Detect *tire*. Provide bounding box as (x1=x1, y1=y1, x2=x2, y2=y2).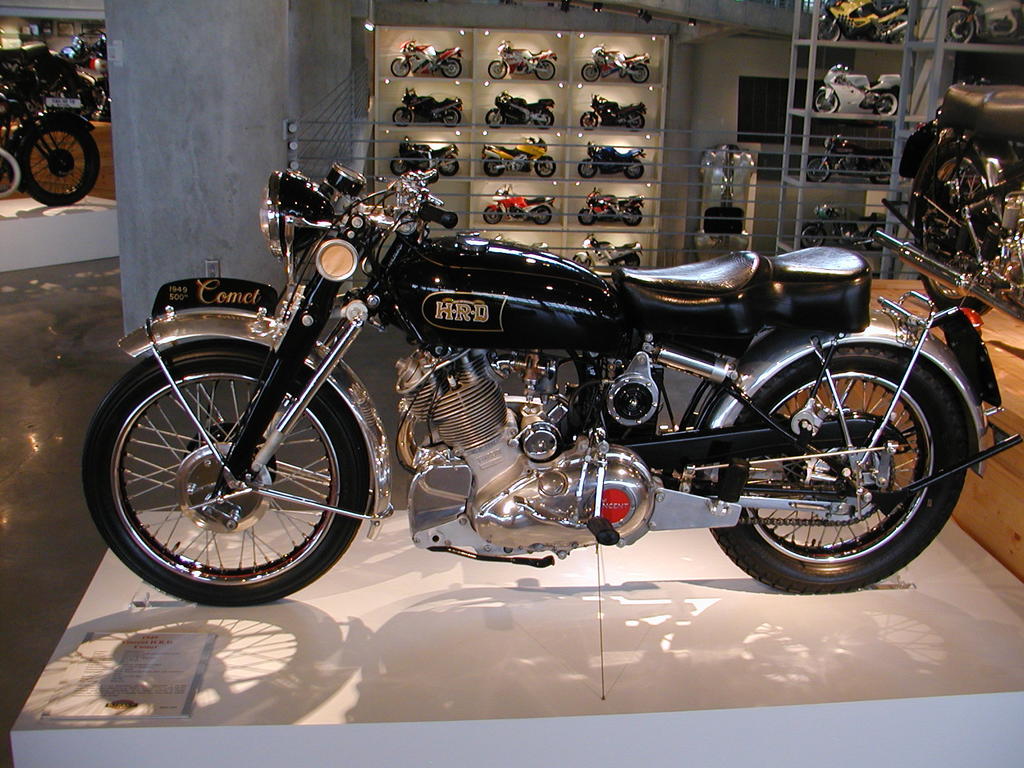
(x1=801, y1=224, x2=825, y2=246).
